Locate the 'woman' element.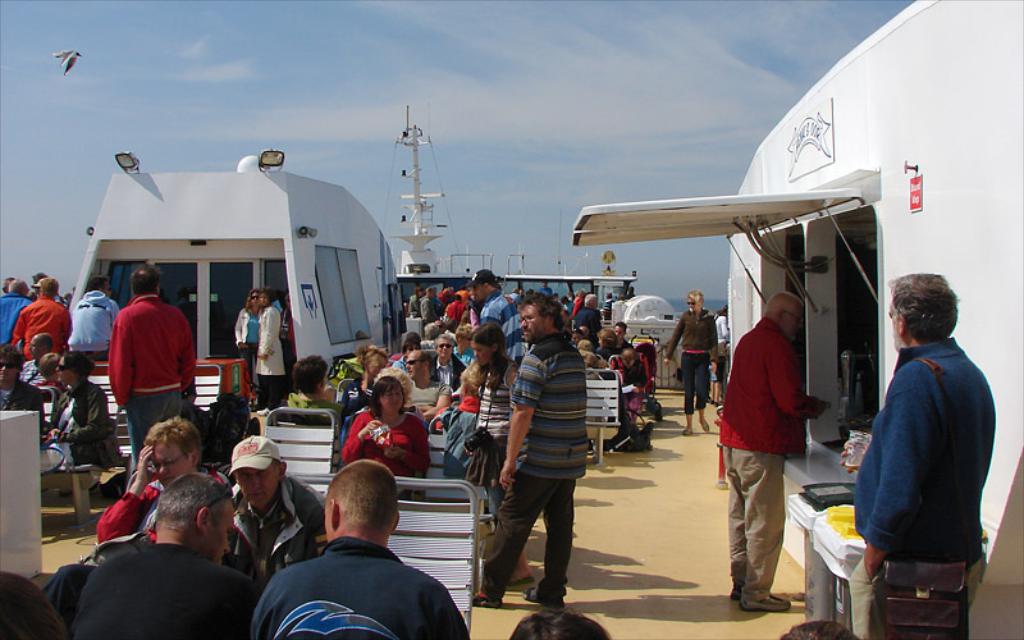
Element bbox: detection(255, 287, 289, 419).
